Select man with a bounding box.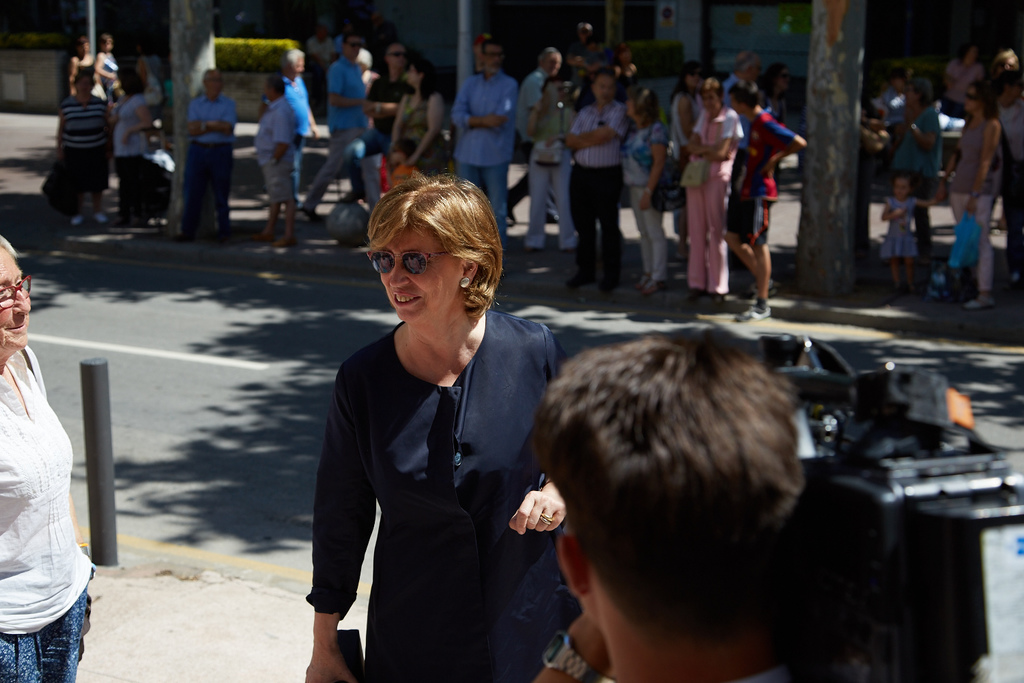
bbox=[450, 41, 520, 251].
